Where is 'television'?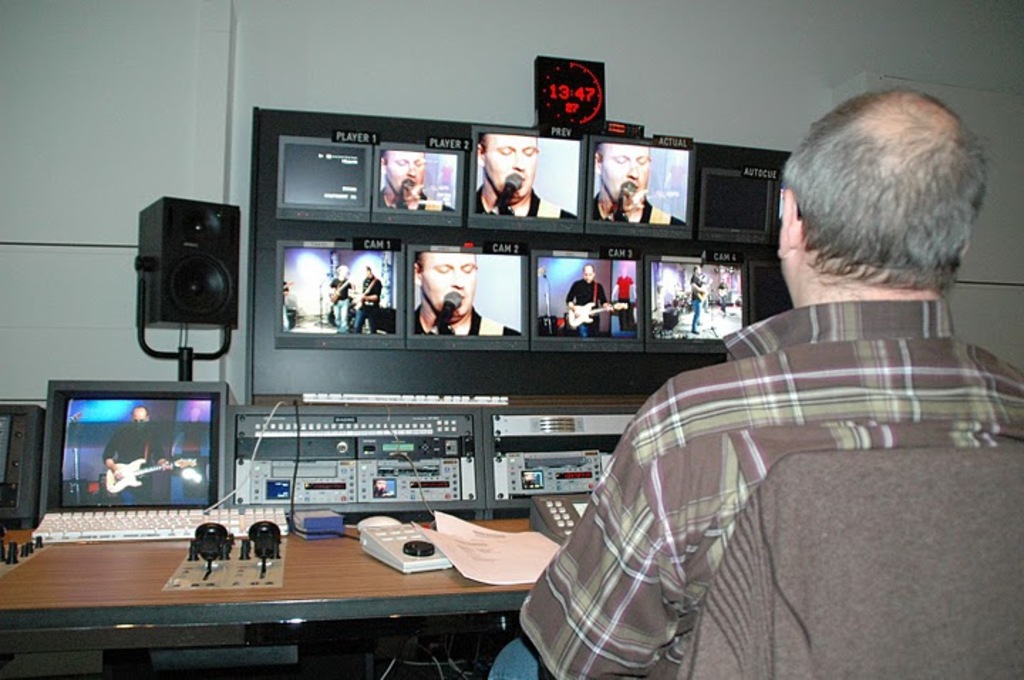
34:378:239:525.
